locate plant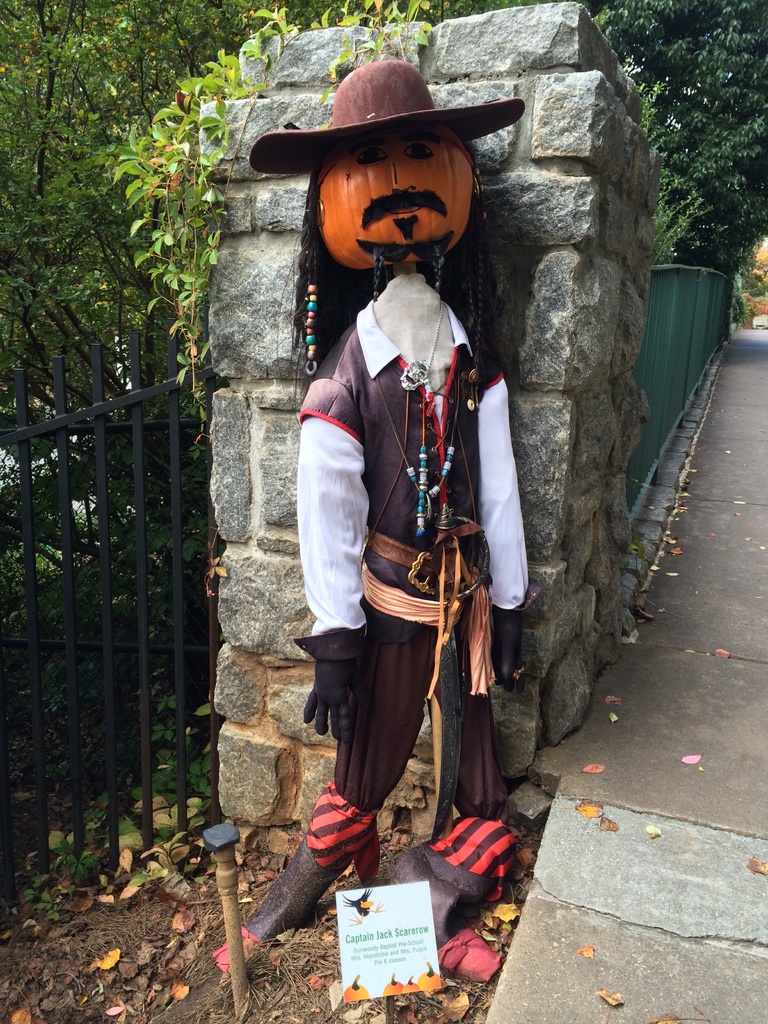
pyautogui.locateOnScreen(0, 401, 209, 926)
